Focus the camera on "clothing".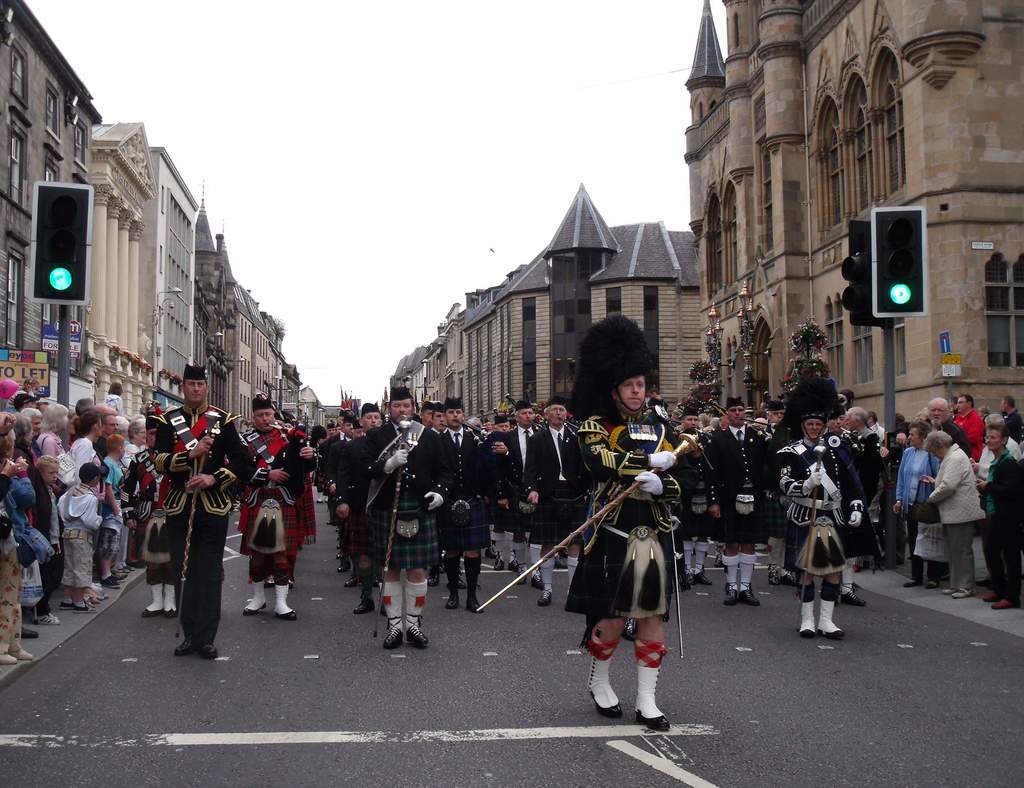
Focus region: BBox(124, 437, 179, 614).
